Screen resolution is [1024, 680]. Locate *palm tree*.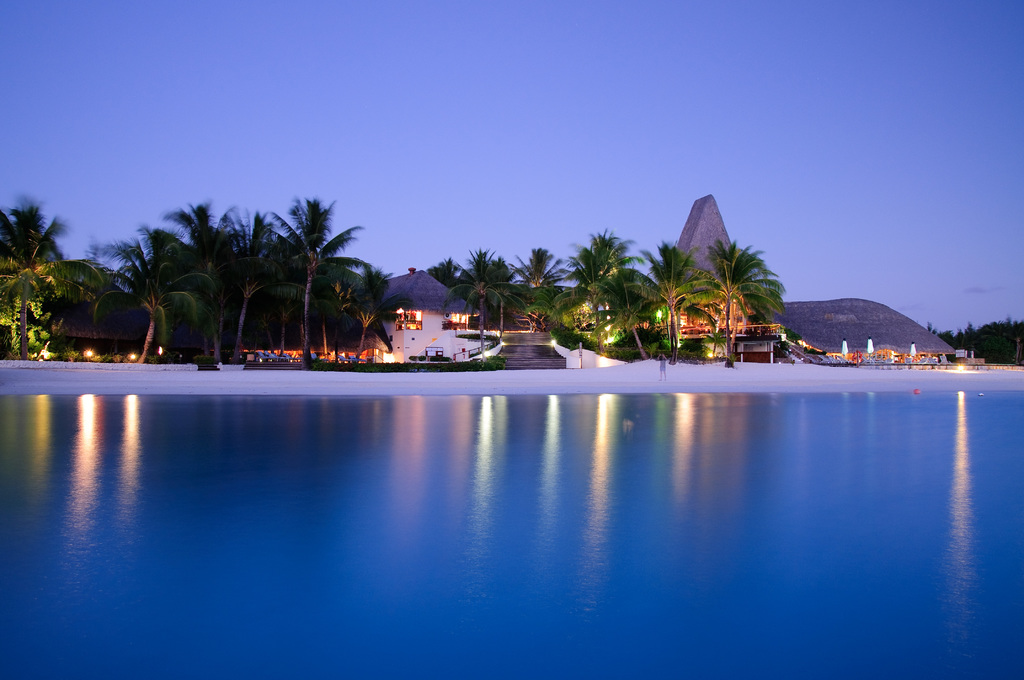
(x1=636, y1=236, x2=722, y2=364).
